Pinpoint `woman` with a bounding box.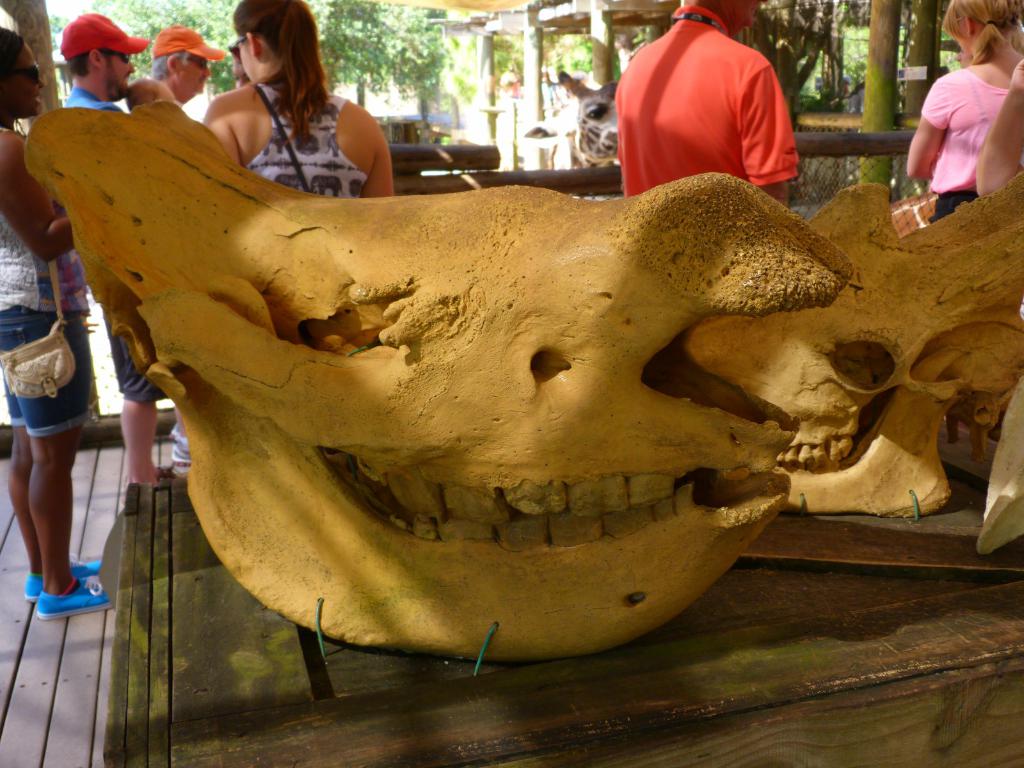
(left=0, top=24, right=124, bottom=621).
